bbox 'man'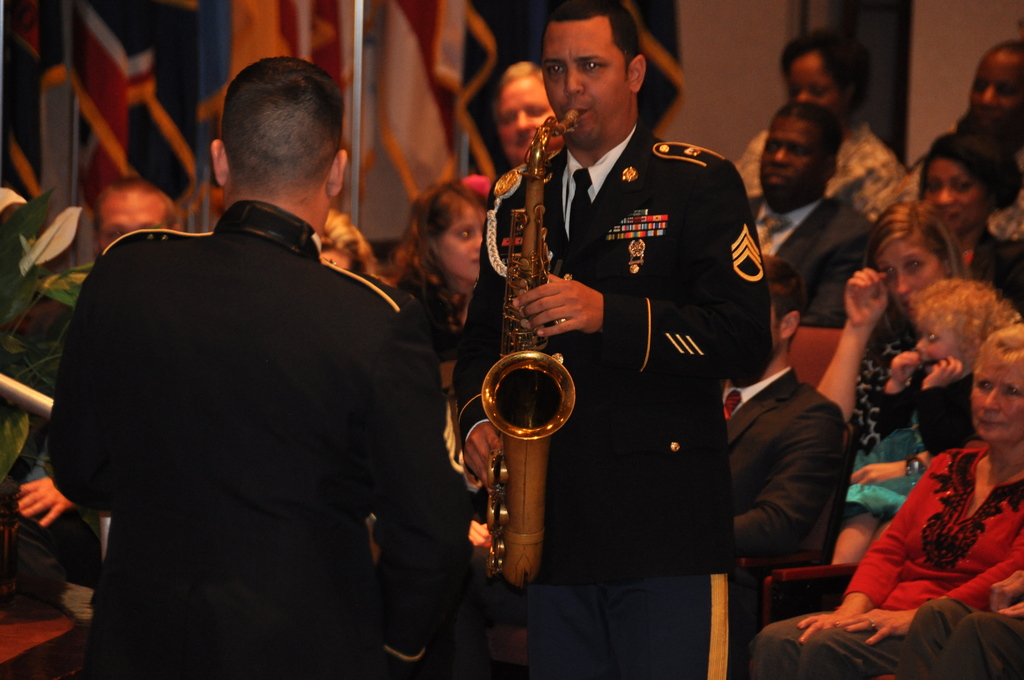
x1=720, y1=254, x2=844, y2=555
